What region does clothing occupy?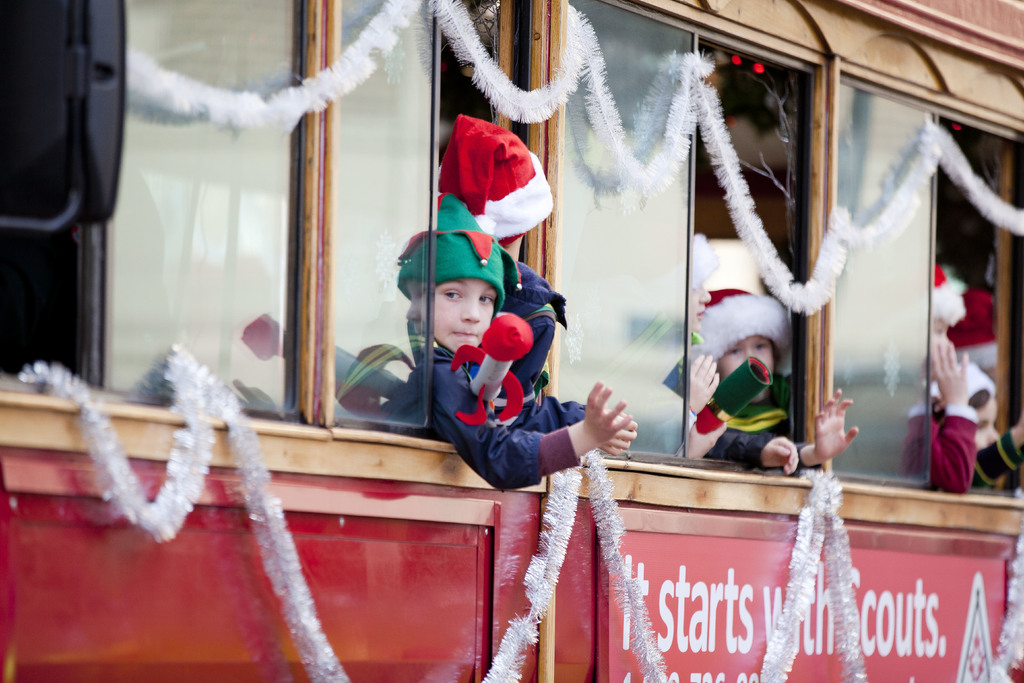
[x1=693, y1=290, x2=797, y2=470].
